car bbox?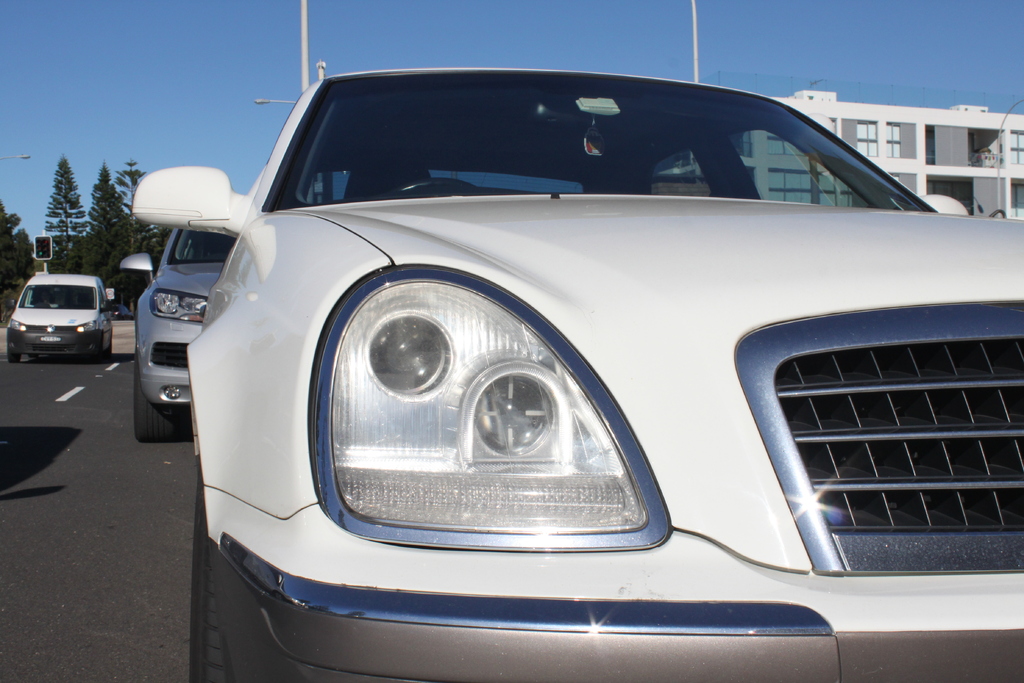
select_region(118, 227, 233, 440)
